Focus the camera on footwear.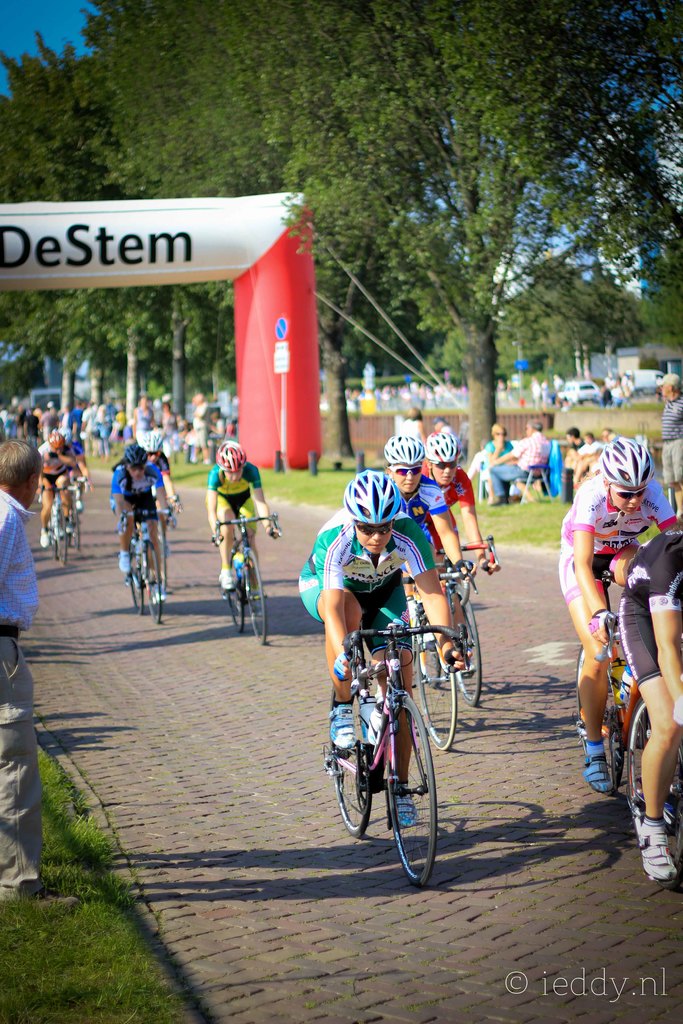
Focus region: 394,792,418,830.
